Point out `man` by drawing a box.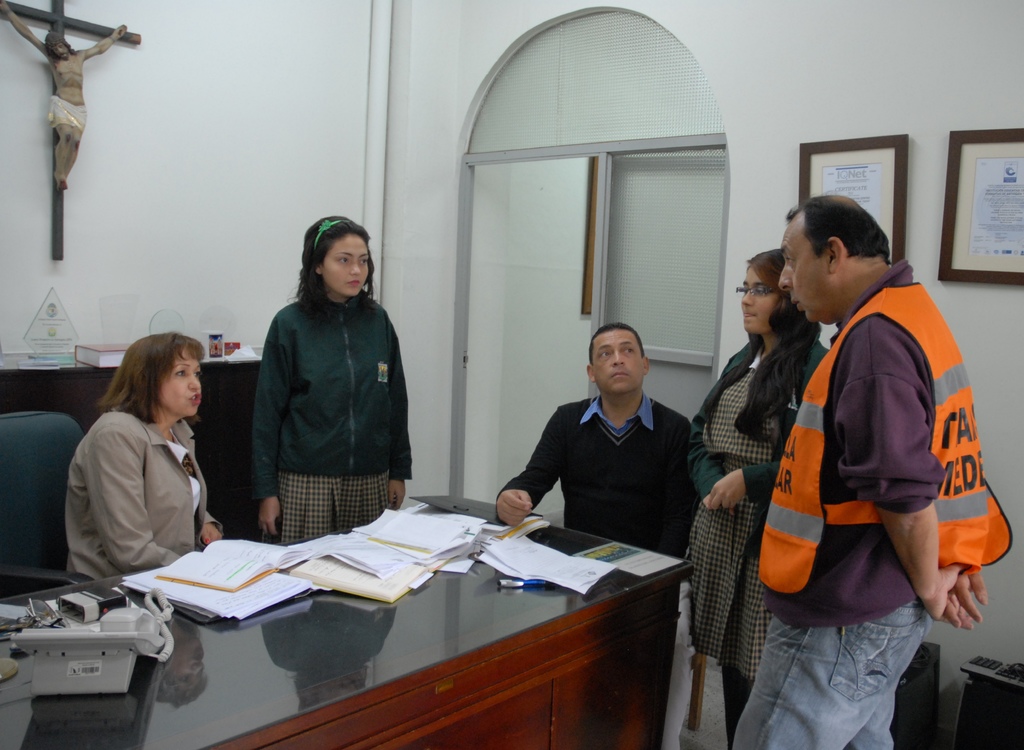
746, 168, 982, 723.
